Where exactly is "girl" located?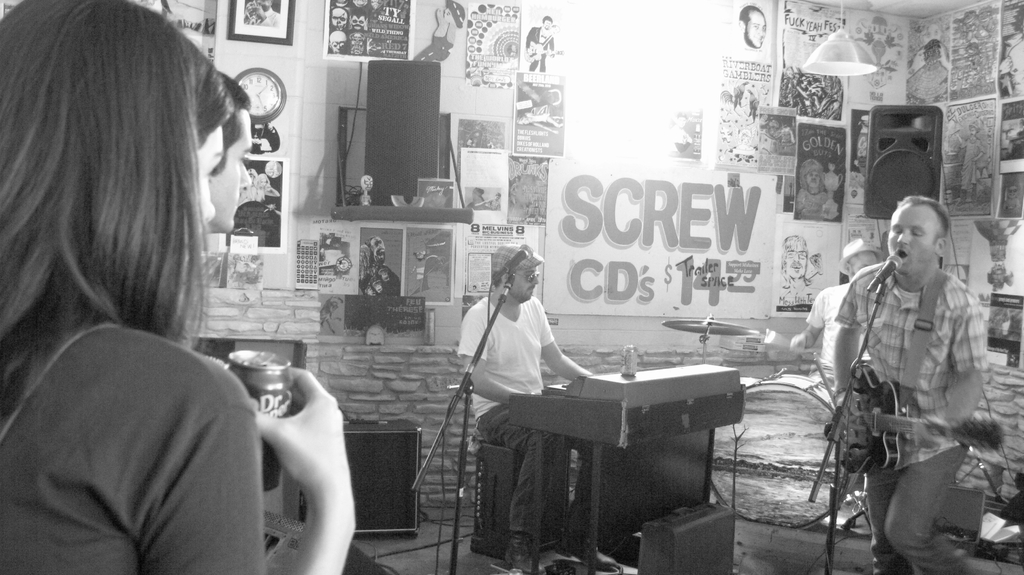
Its bounding box is x1=0, y1=0, x2=358, y2=571.
